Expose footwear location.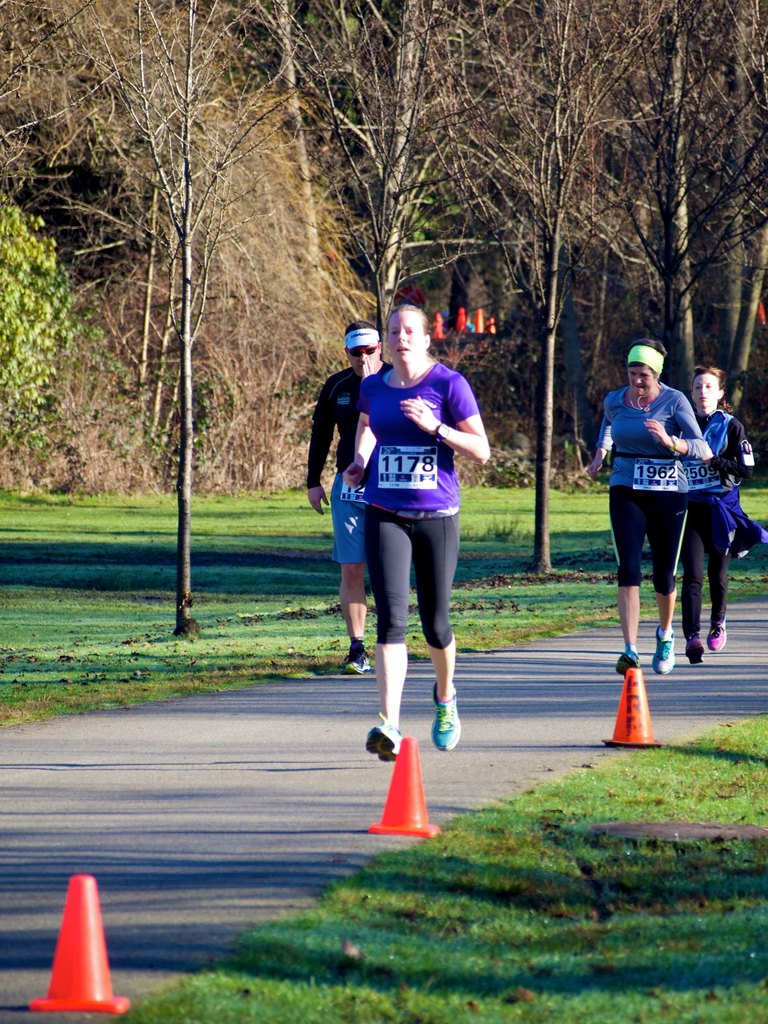
Exposed at 620, 652, 650, 672.
